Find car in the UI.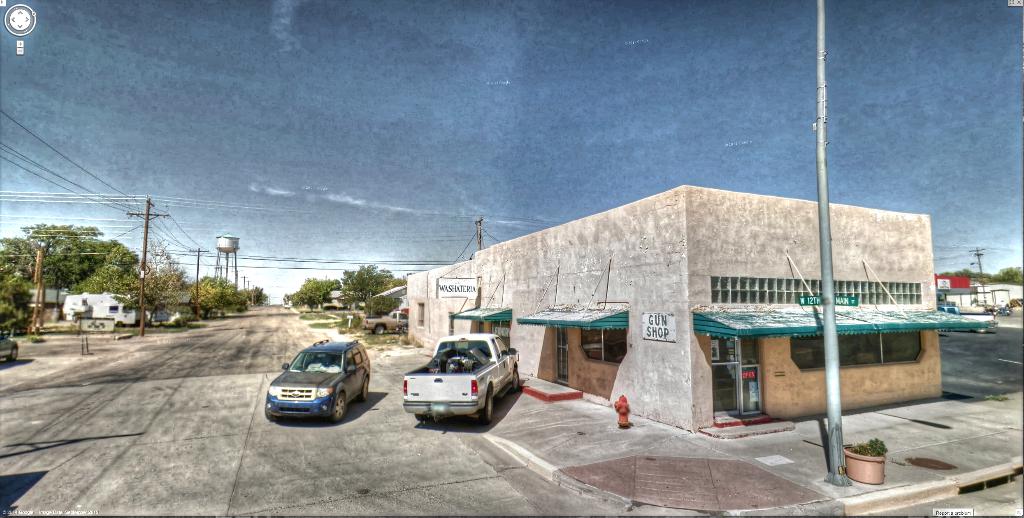
UI element at bbox=[0, 334, 19, 362].
